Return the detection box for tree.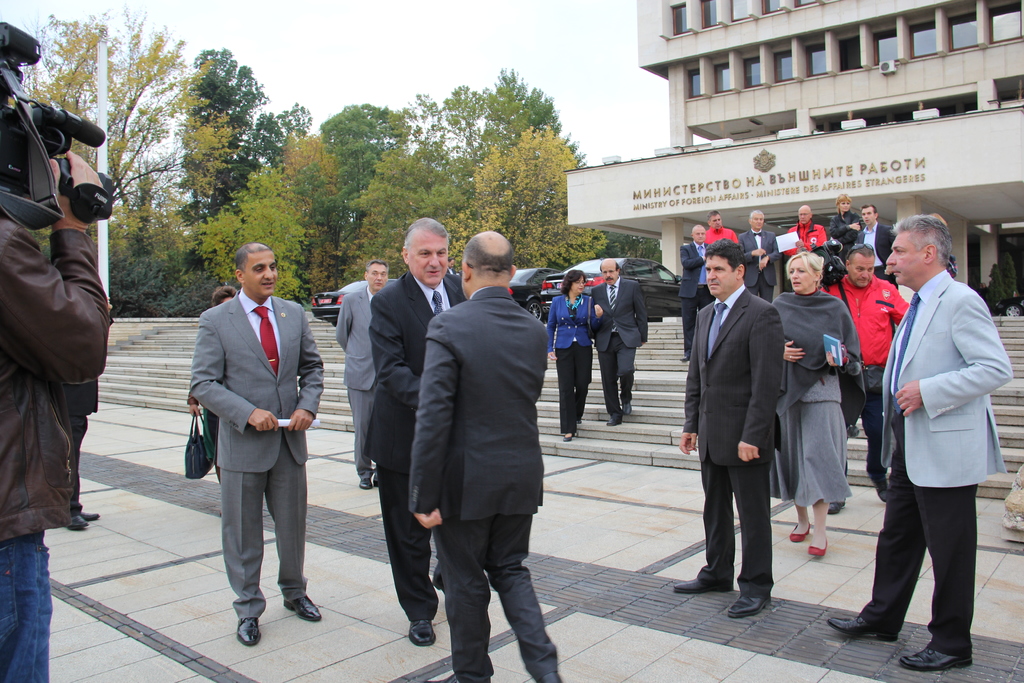
12/4/192/319.
